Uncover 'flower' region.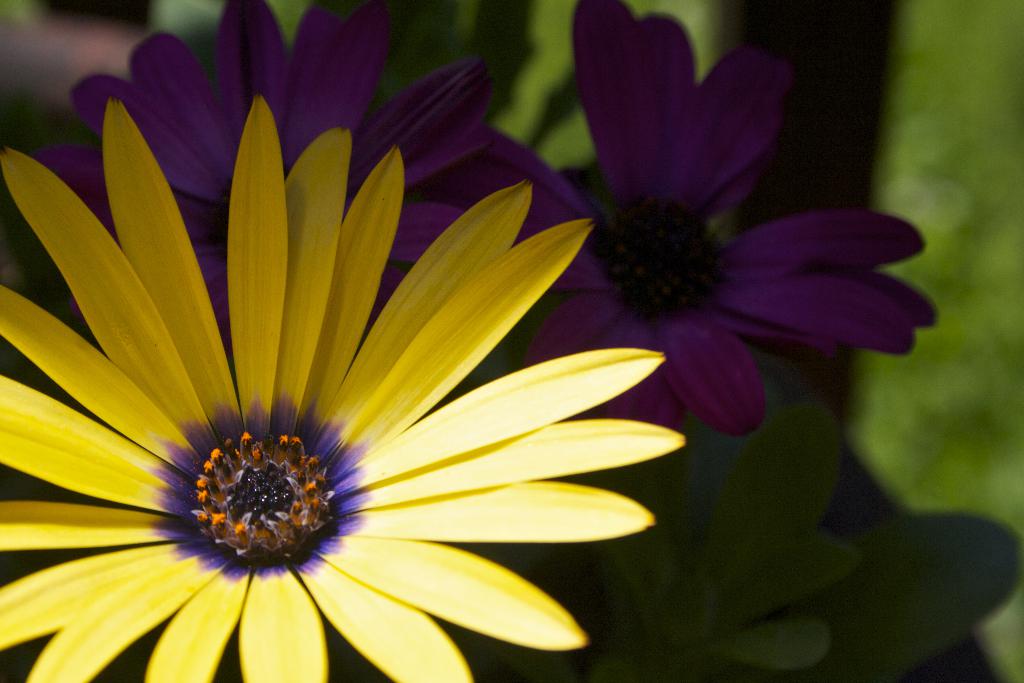
Uncovered: 598 425 863 682.
